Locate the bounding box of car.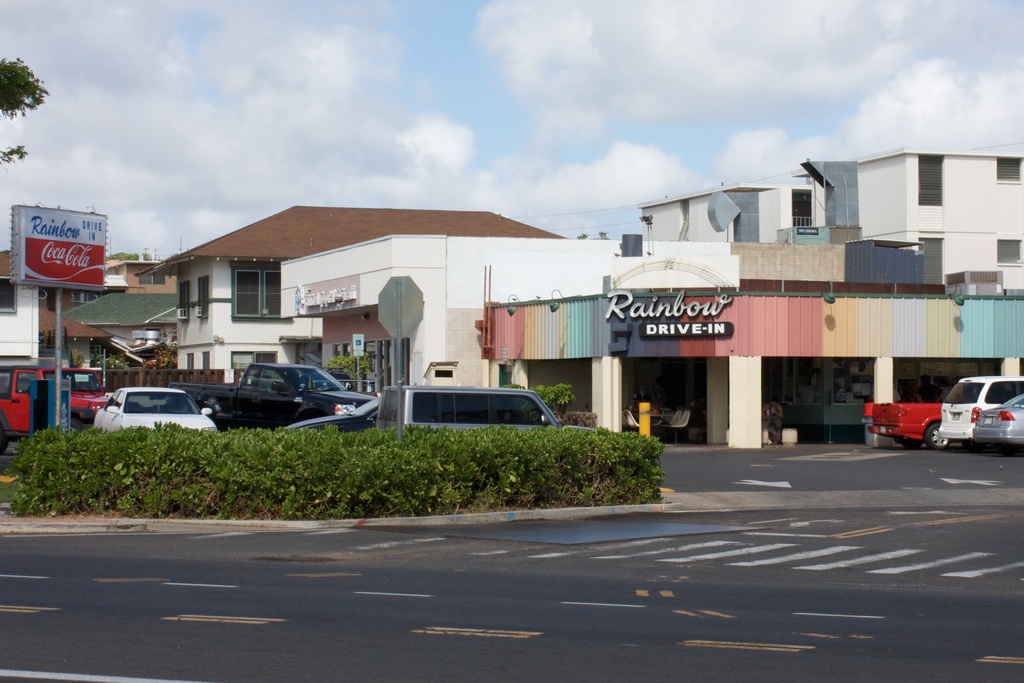
Bounding box: (left=299, top=366, right=353, bottom=390).
